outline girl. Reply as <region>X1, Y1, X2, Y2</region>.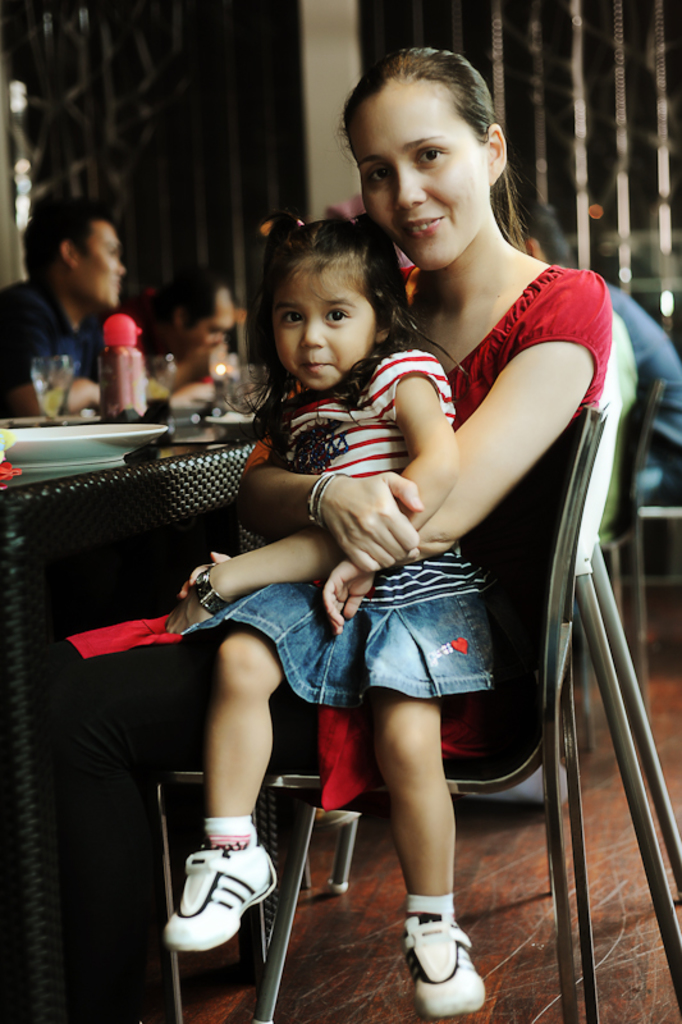
<region>58, 46, 612, 1023</region>.
